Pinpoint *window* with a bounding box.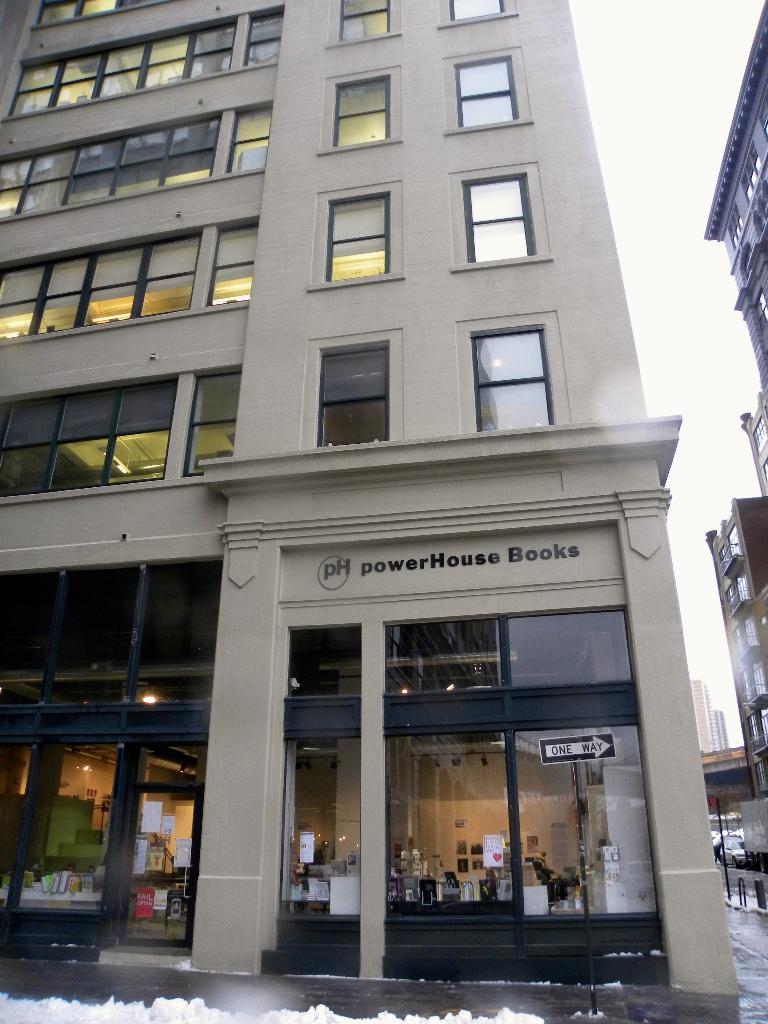
crop(329, 0, 392, 49).
